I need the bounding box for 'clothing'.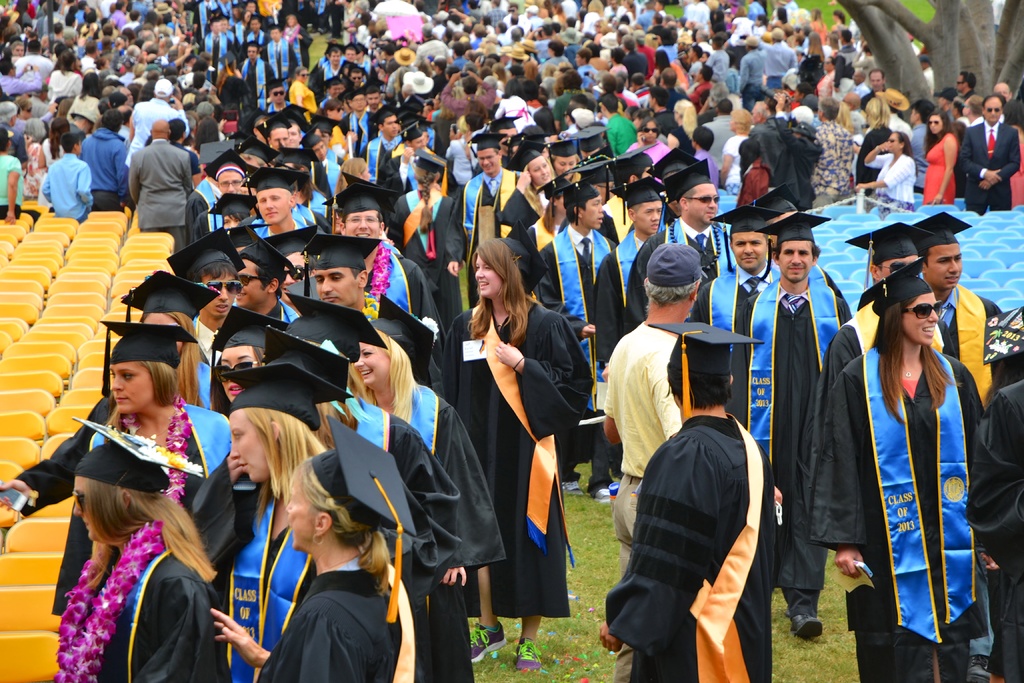
Here it is: box=[416, 38, 452, 70].
